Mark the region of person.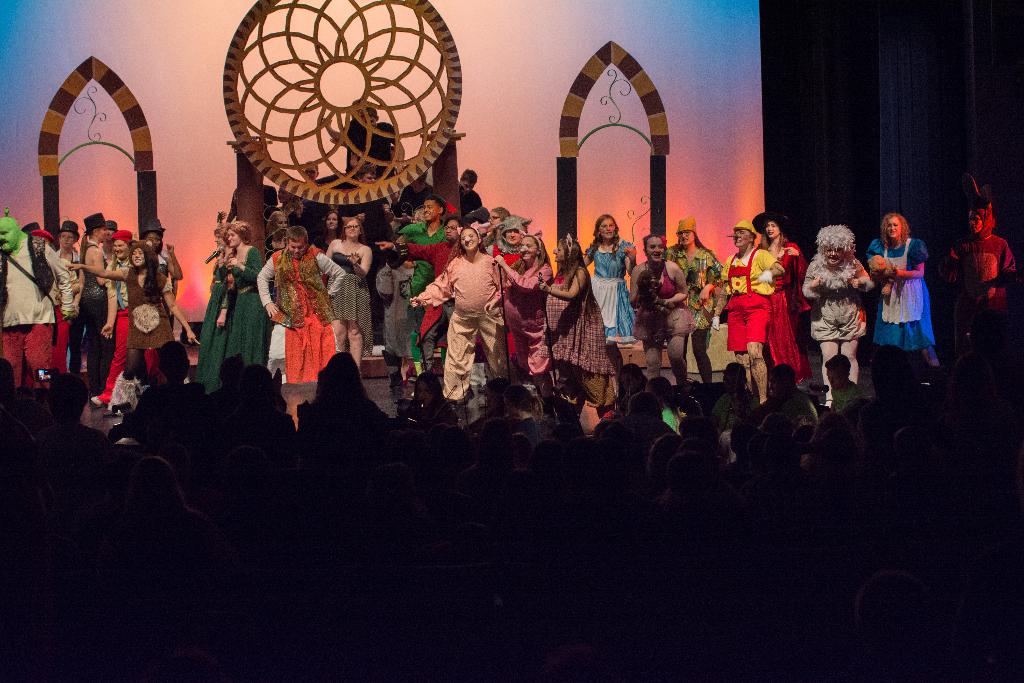
Region: pyautogui.locateOnScreen(140, 220, 187, 306).
